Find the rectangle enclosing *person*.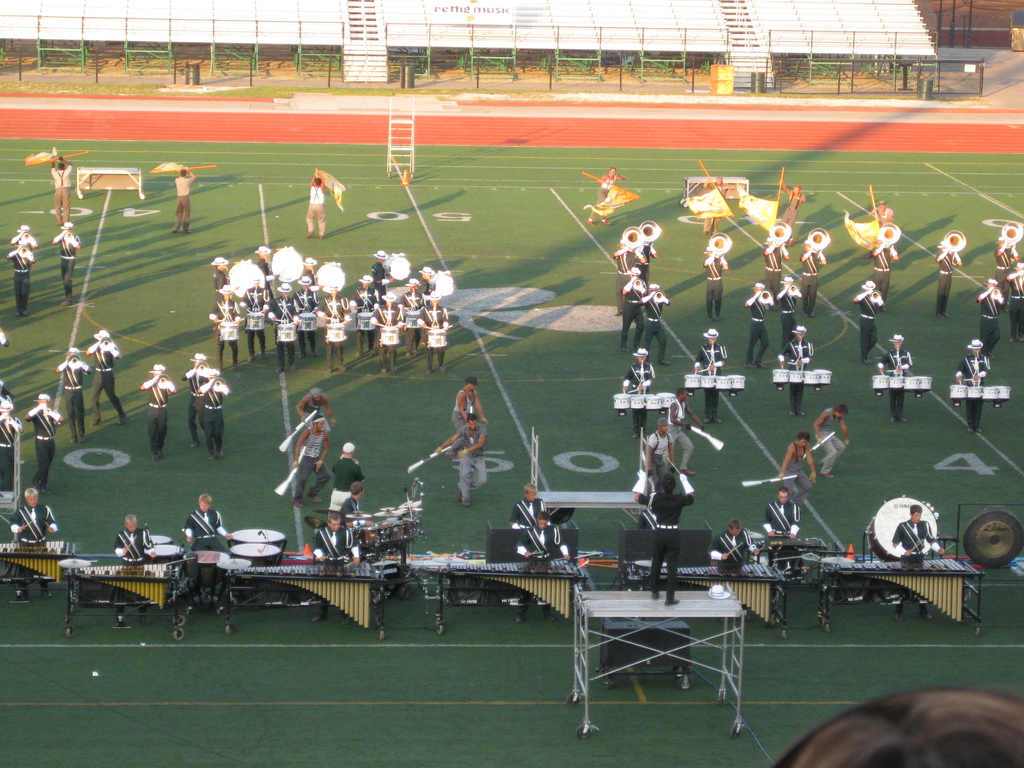
(x1=379, y1=289, x2=407, y2=381).
